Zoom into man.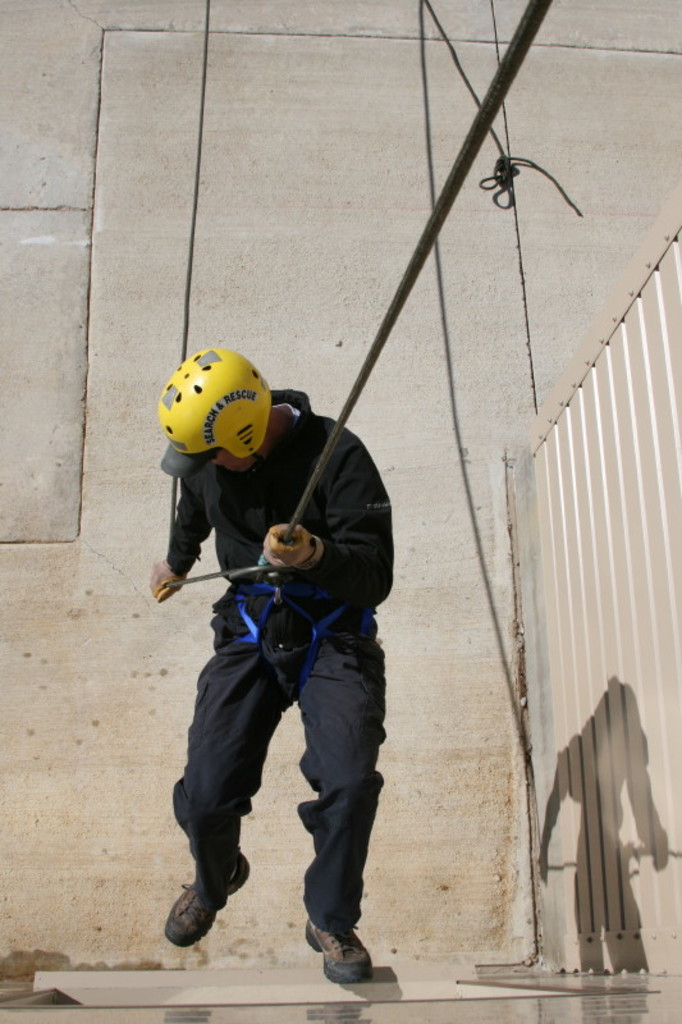
Zoom target: [141,372,411,940].
